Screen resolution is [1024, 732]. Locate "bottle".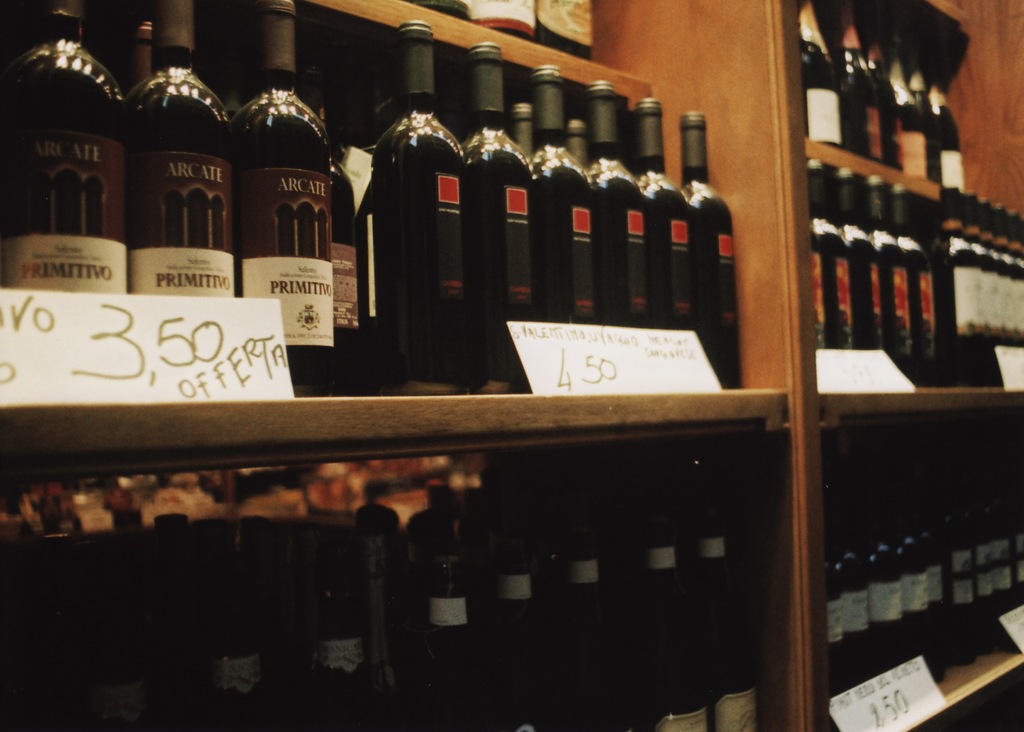
<region>632, 537, 707, 731</region>.
